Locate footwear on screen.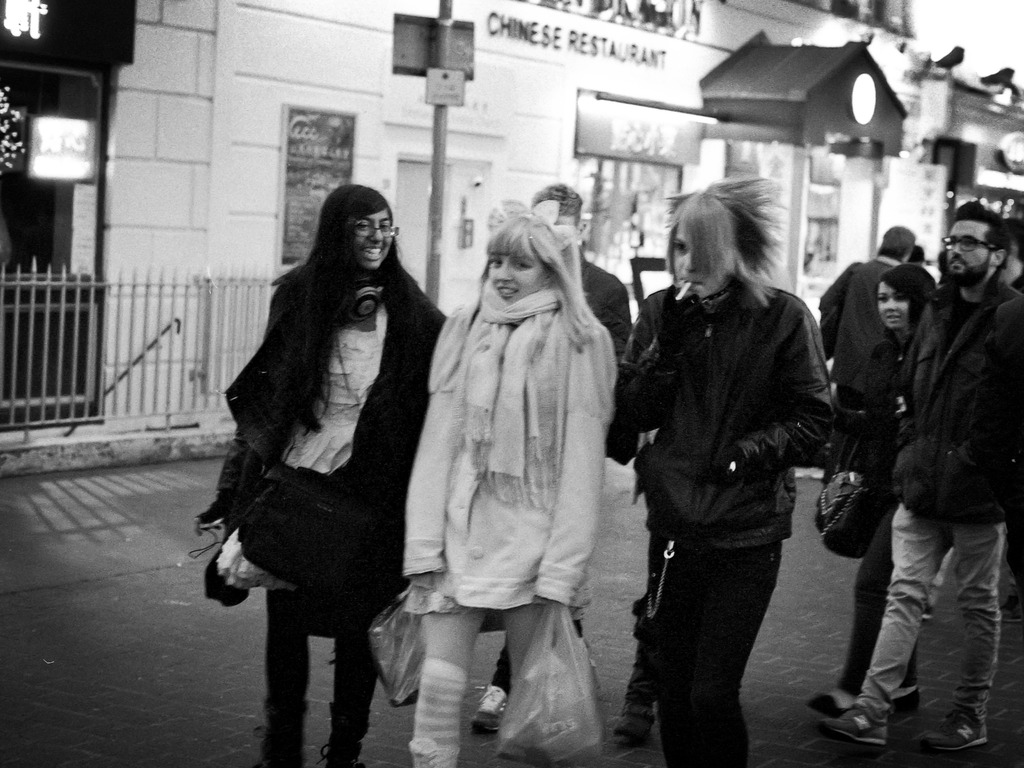
On screen at (923,599,938,616).
